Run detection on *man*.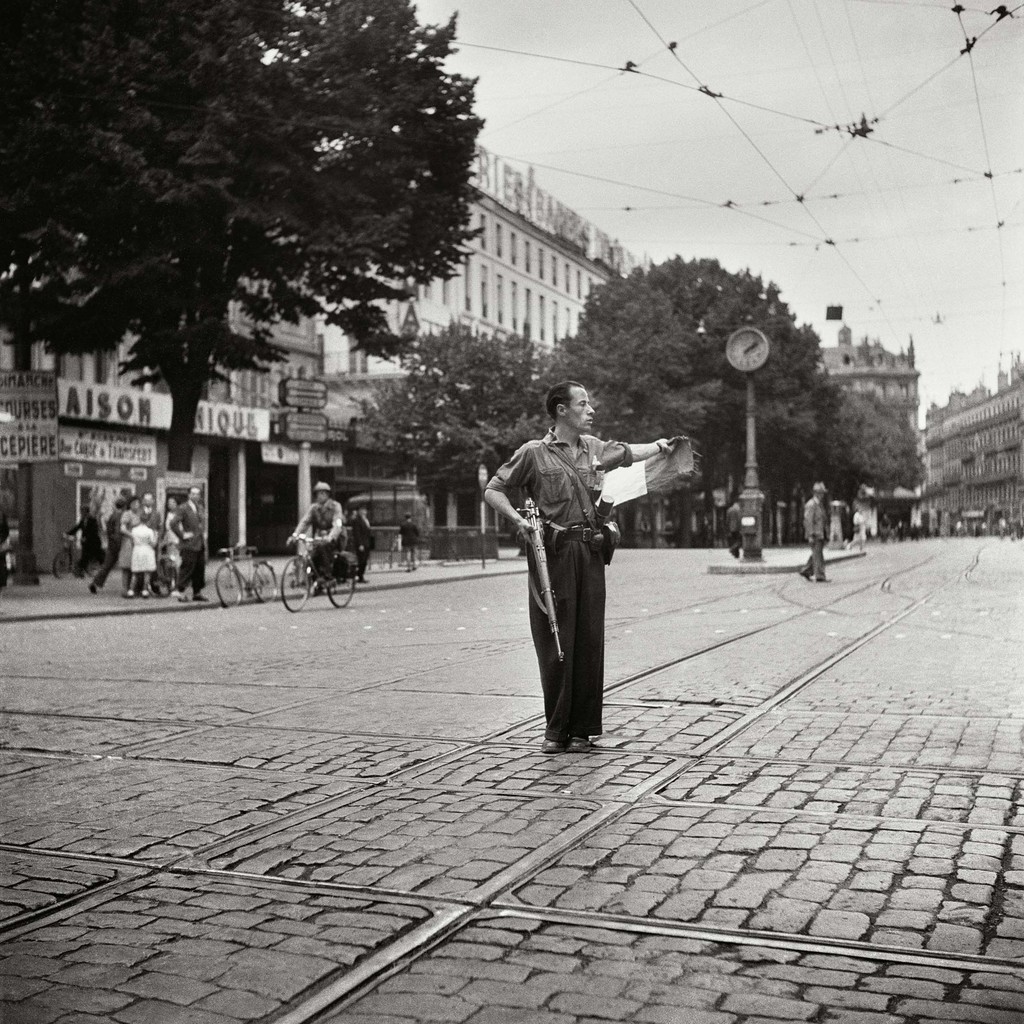
Result: Rect(169, 488, 214, 601).
